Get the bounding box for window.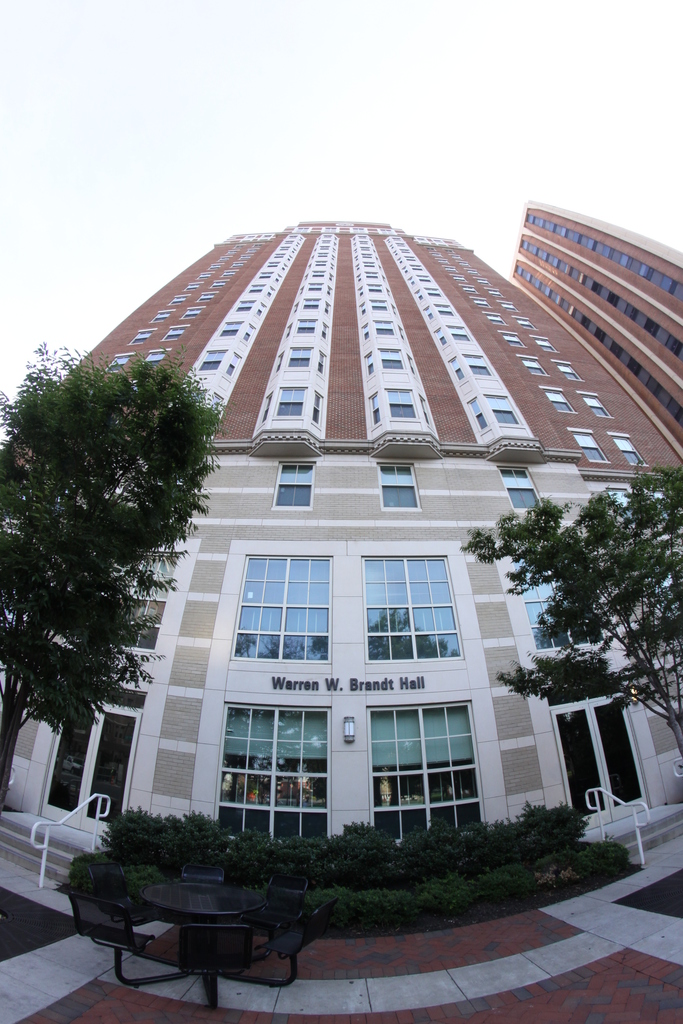
x1=325, y1=271, x2=333, y2=284.
